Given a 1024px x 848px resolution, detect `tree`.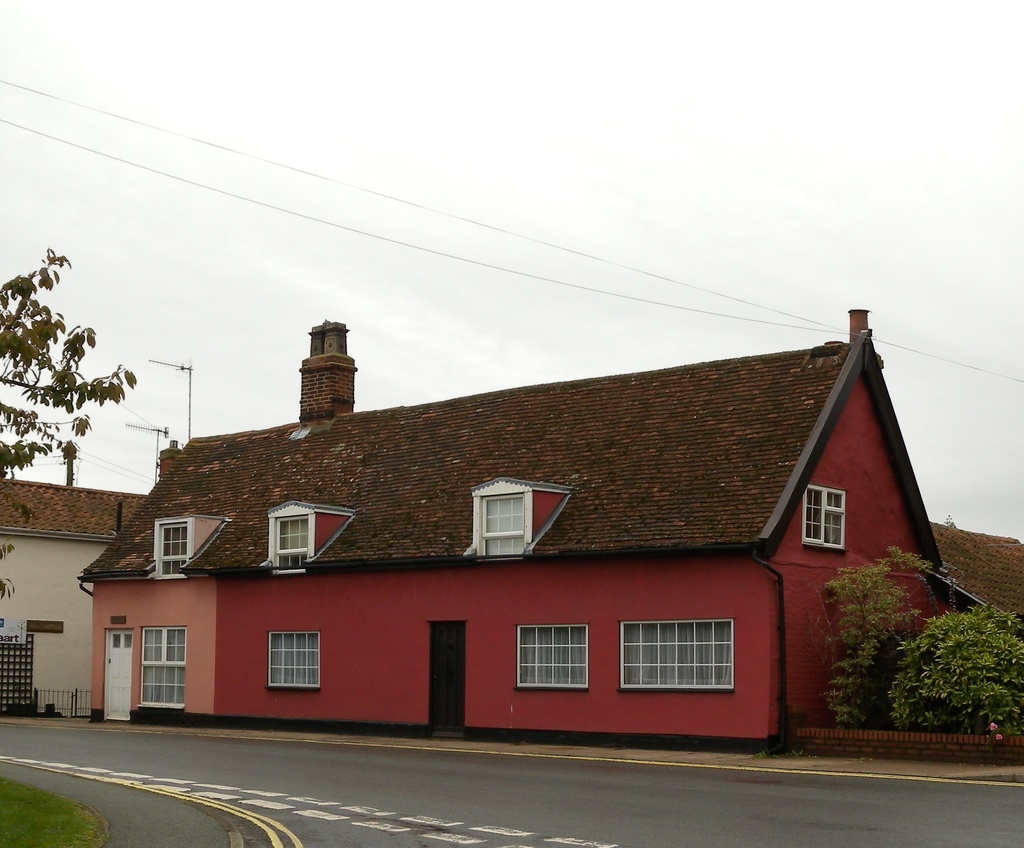
[x1=888, y1=600, x2=1023, y2=762].
